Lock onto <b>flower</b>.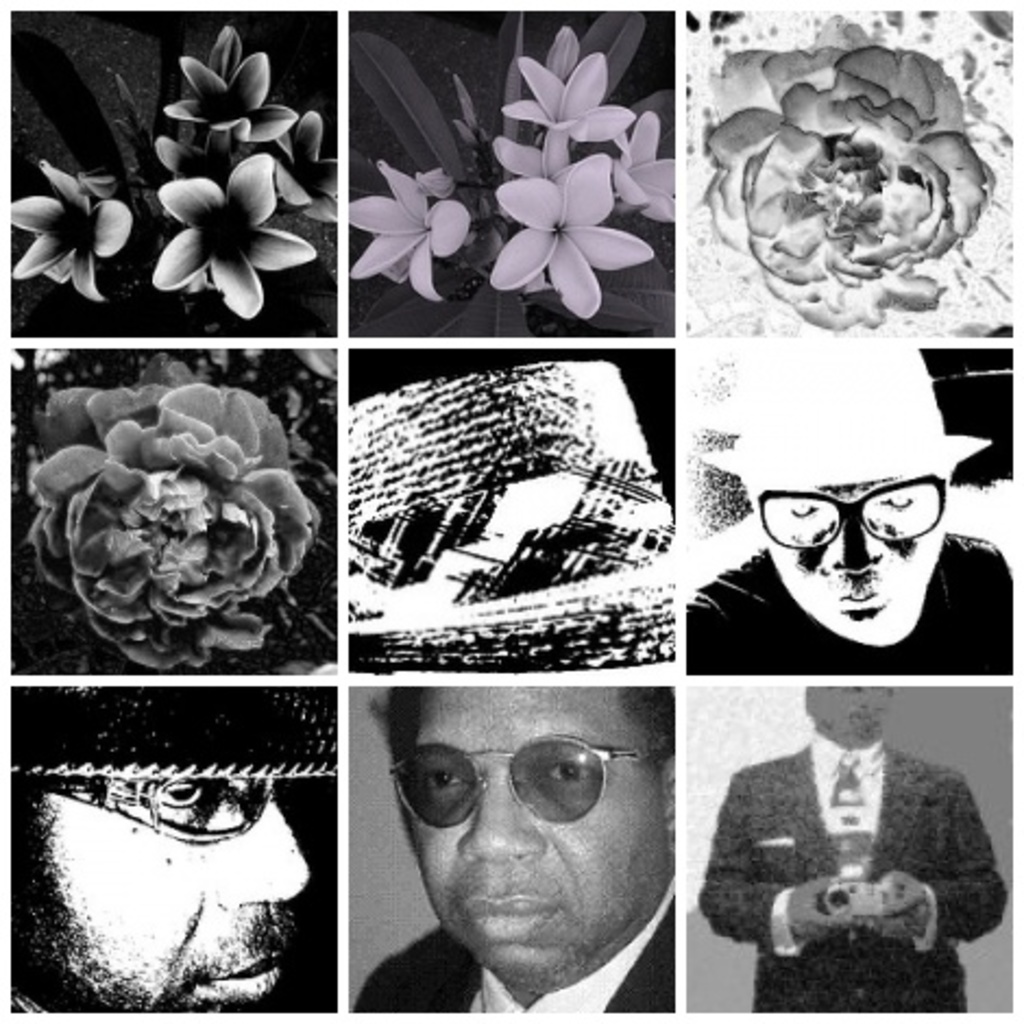
Locked: {"x1": 168, "y1": 24, "x2": 303, "y2": 155}.
